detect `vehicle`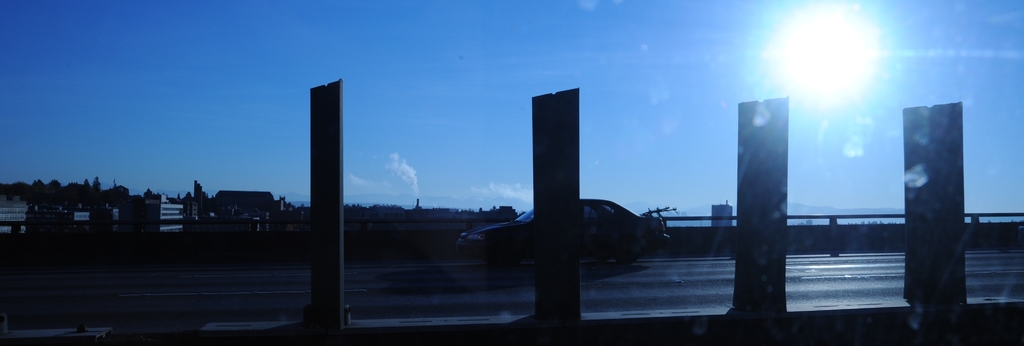
451/188/673/268
